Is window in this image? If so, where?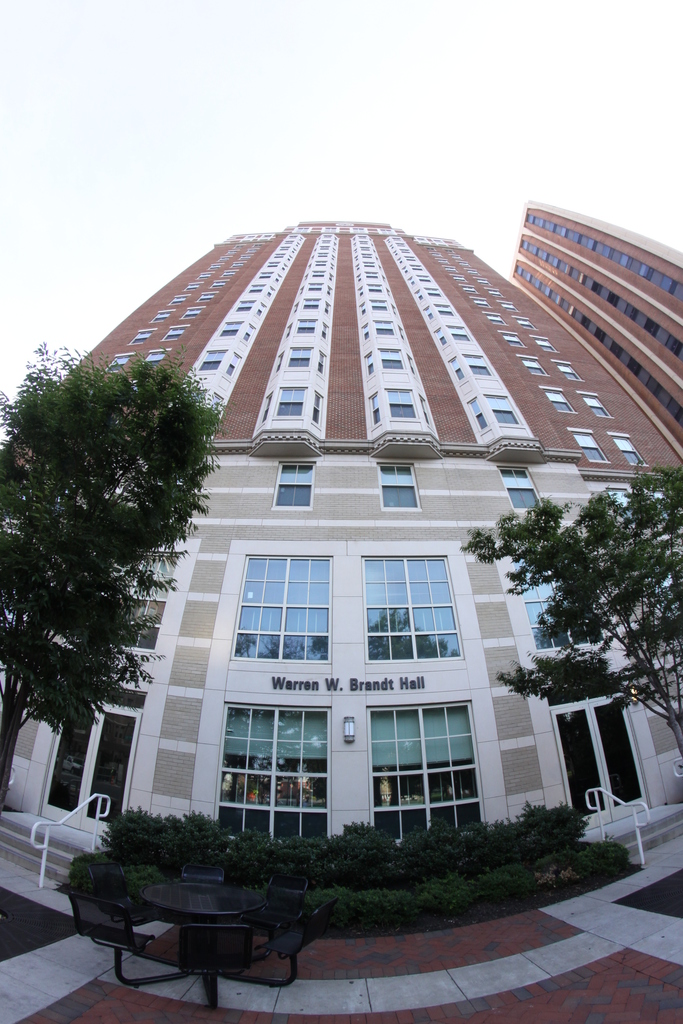
Yes, at (284,321,291,340).
